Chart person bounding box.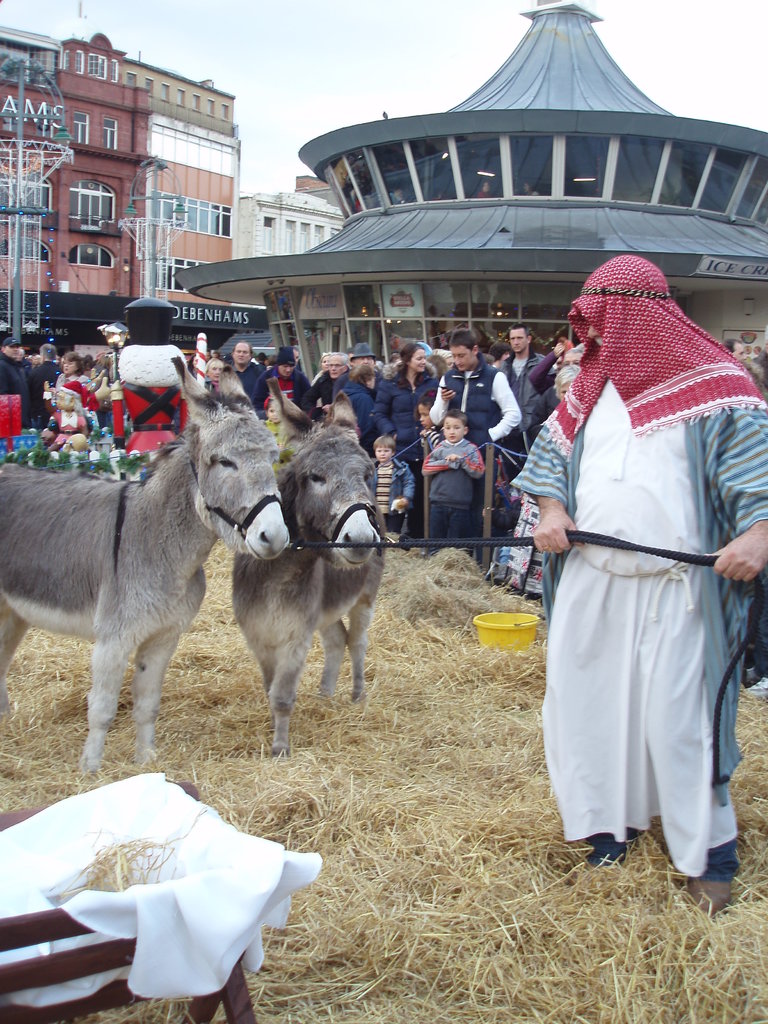
Charted: l=479, t=319, r=556, b=486.
